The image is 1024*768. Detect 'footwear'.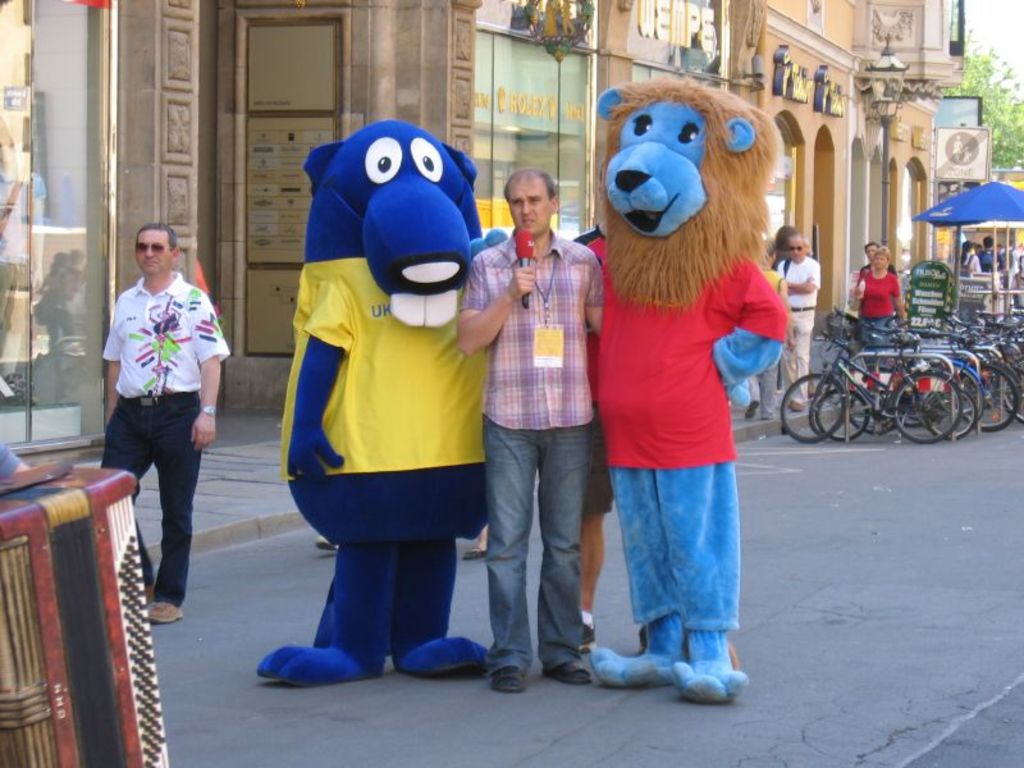
Detection: pyautogui.locateOnScreen(147, 600, 179, 621).
